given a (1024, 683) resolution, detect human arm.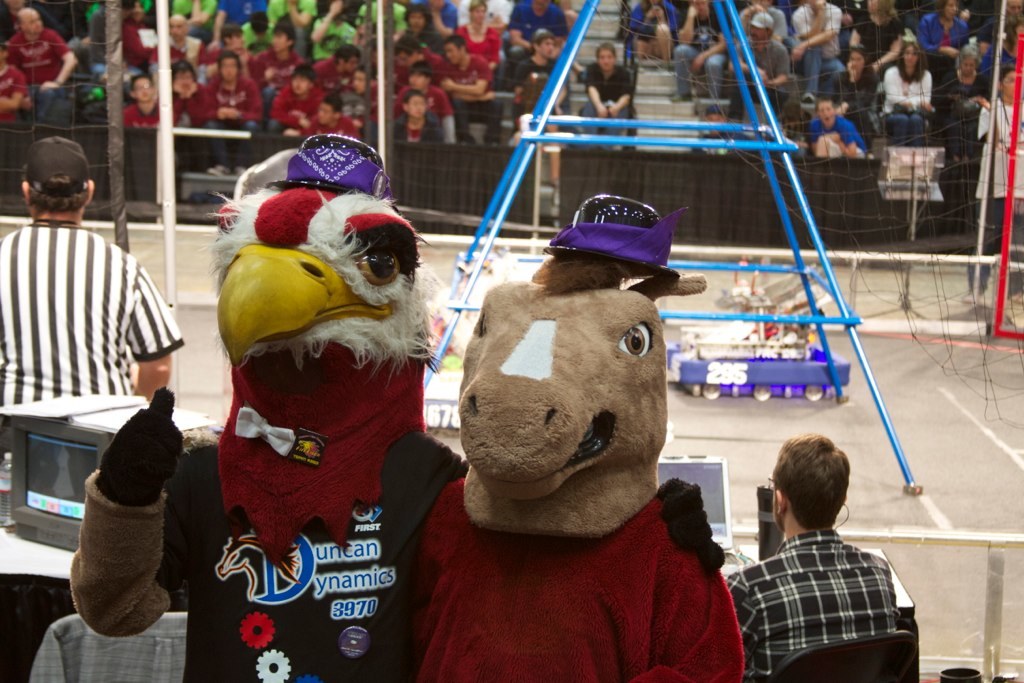
BBox(922, 74, 935, 115).
